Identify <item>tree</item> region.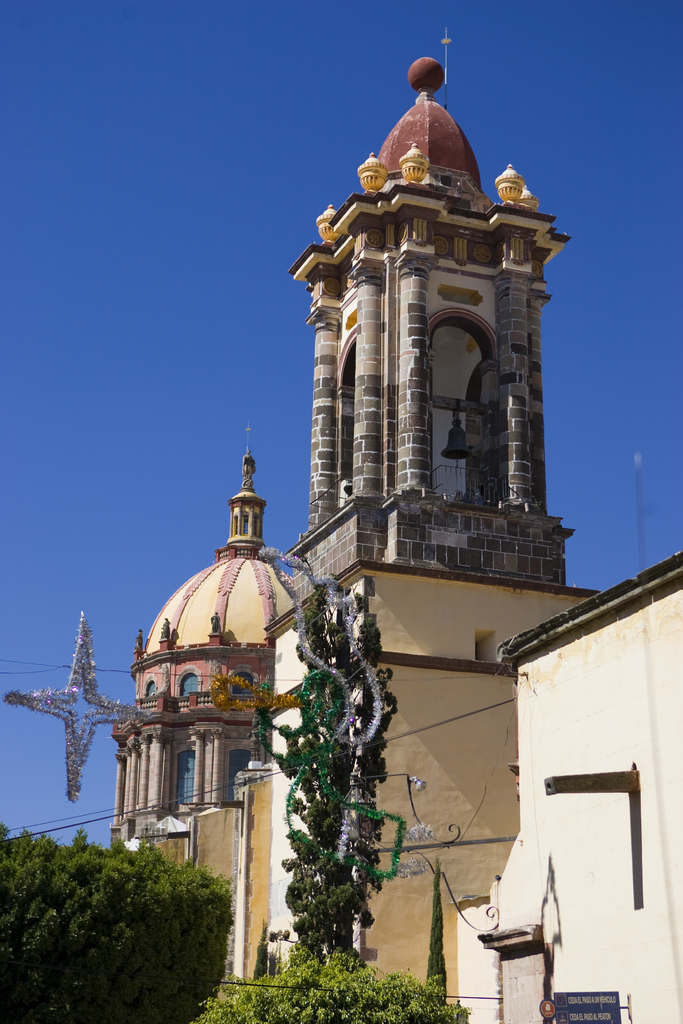
Region: detection(0, 827, 251, 1020).
